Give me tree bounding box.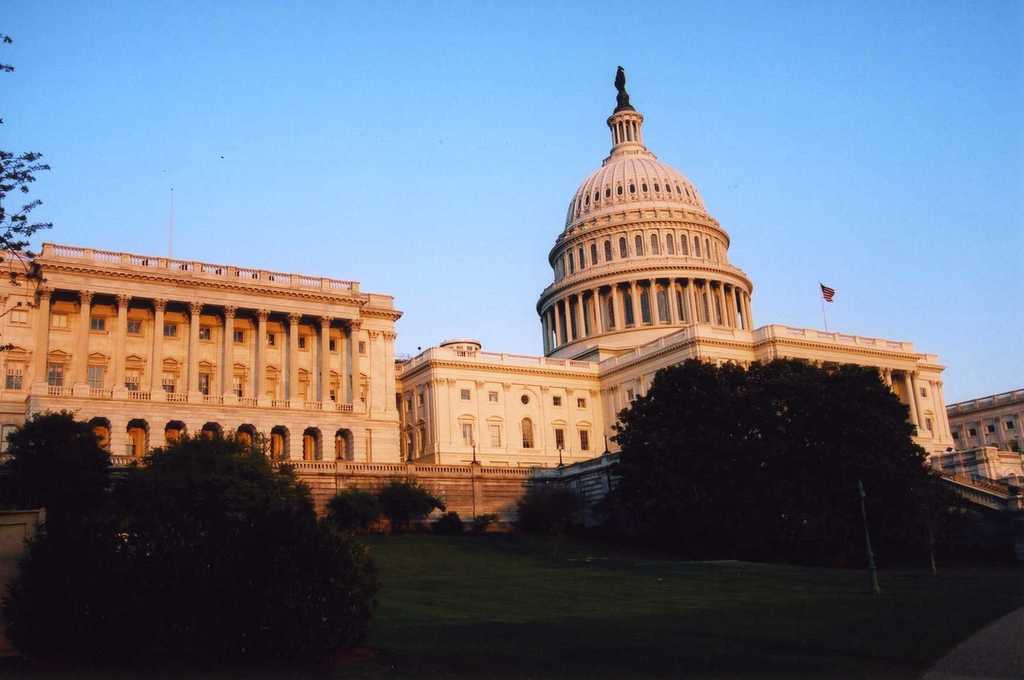
600 358 765 557.
